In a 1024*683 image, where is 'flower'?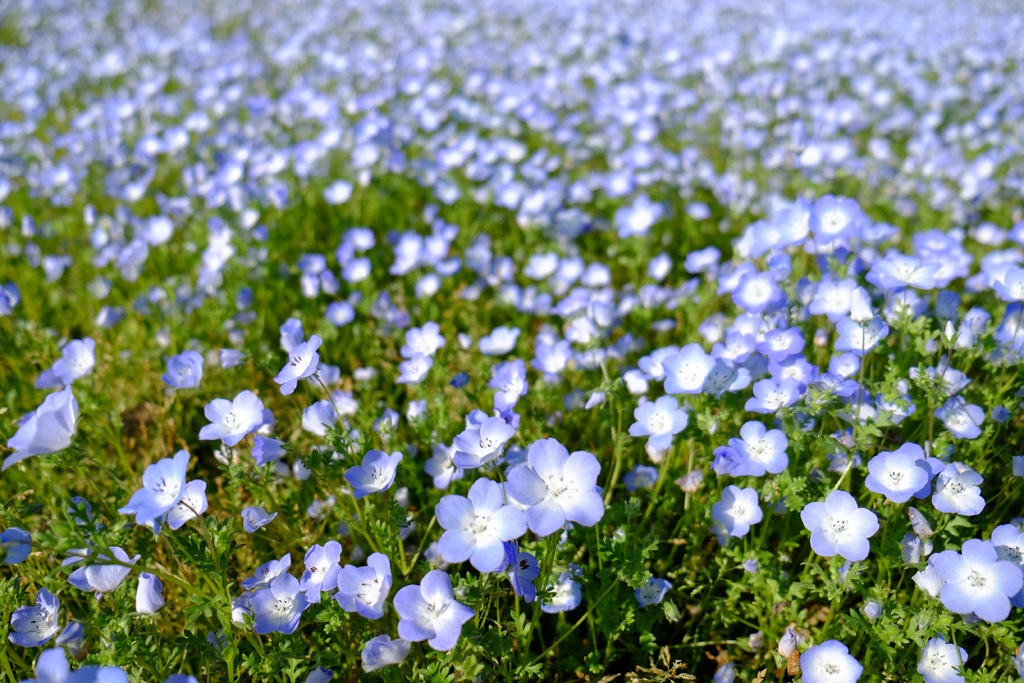
[301, 537, 342, 609].
